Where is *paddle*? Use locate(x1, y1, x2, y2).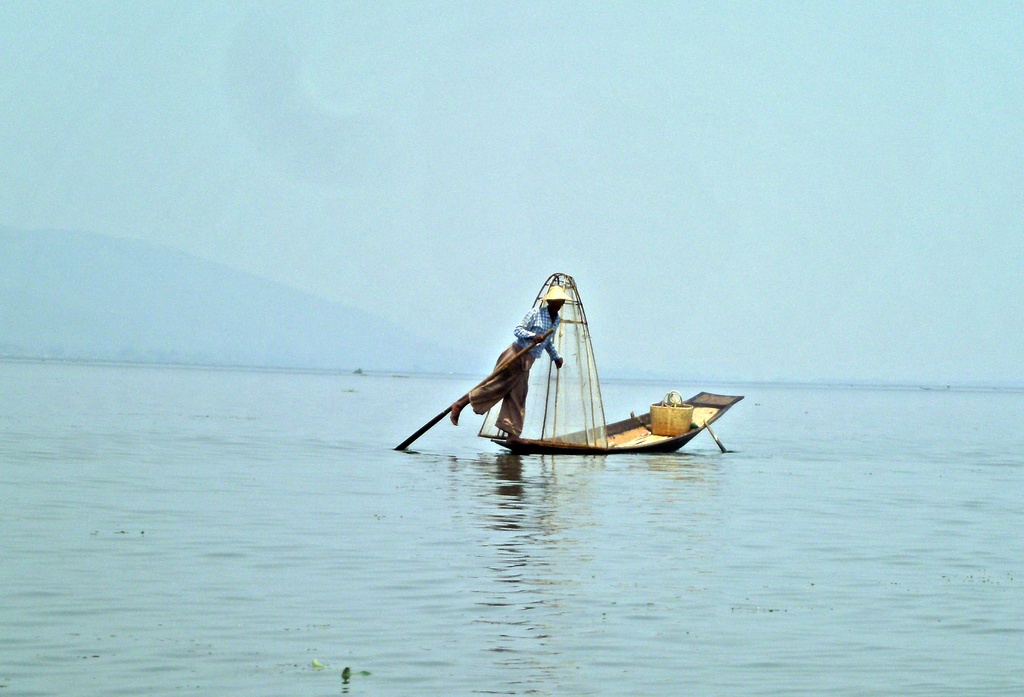
locate(394, 330, 556, 450).
